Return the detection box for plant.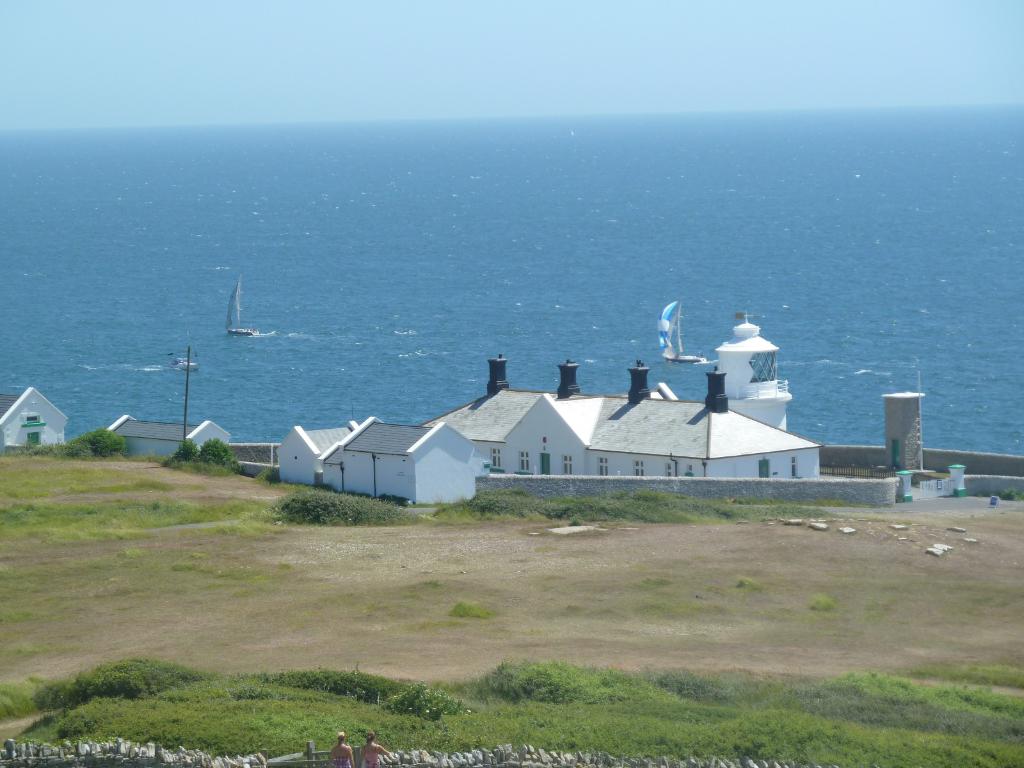
867,595,897,625.
